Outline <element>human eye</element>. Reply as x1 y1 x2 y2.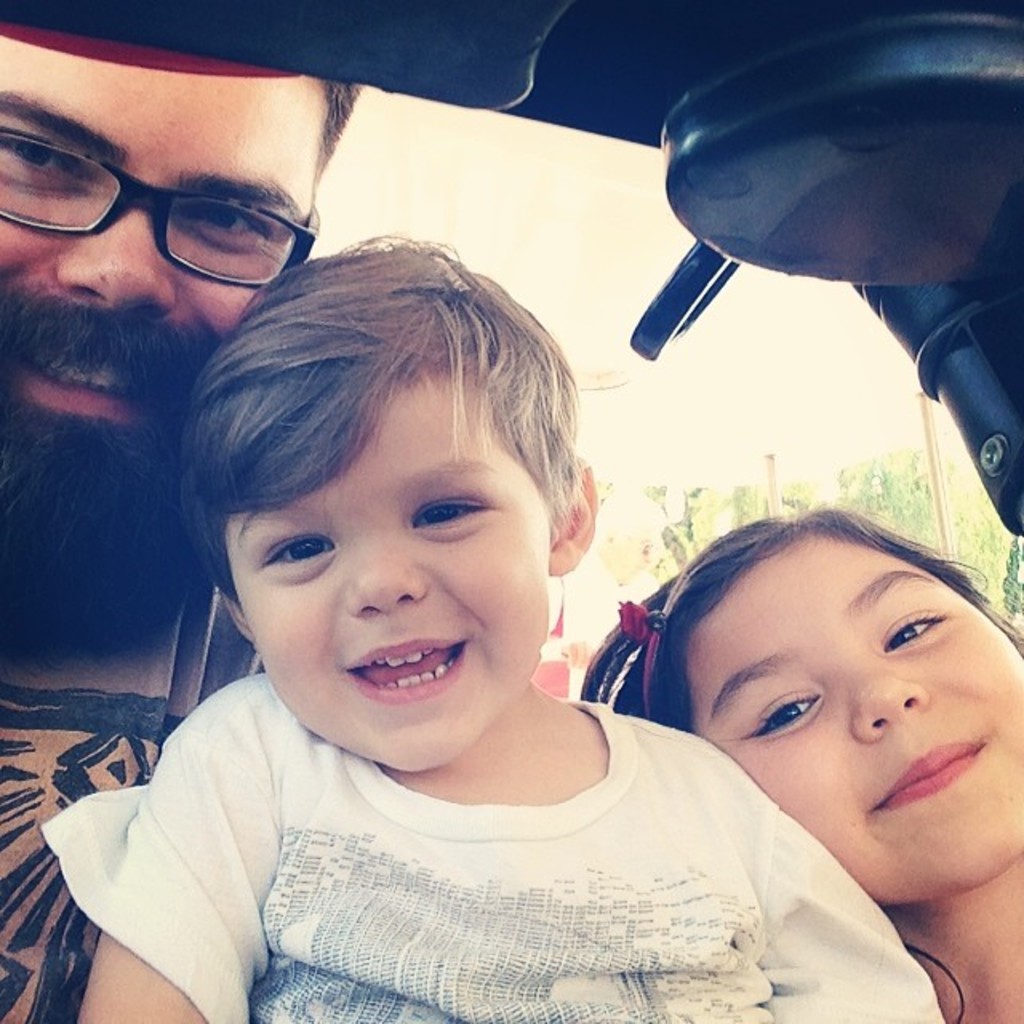
408 496 493 531.
